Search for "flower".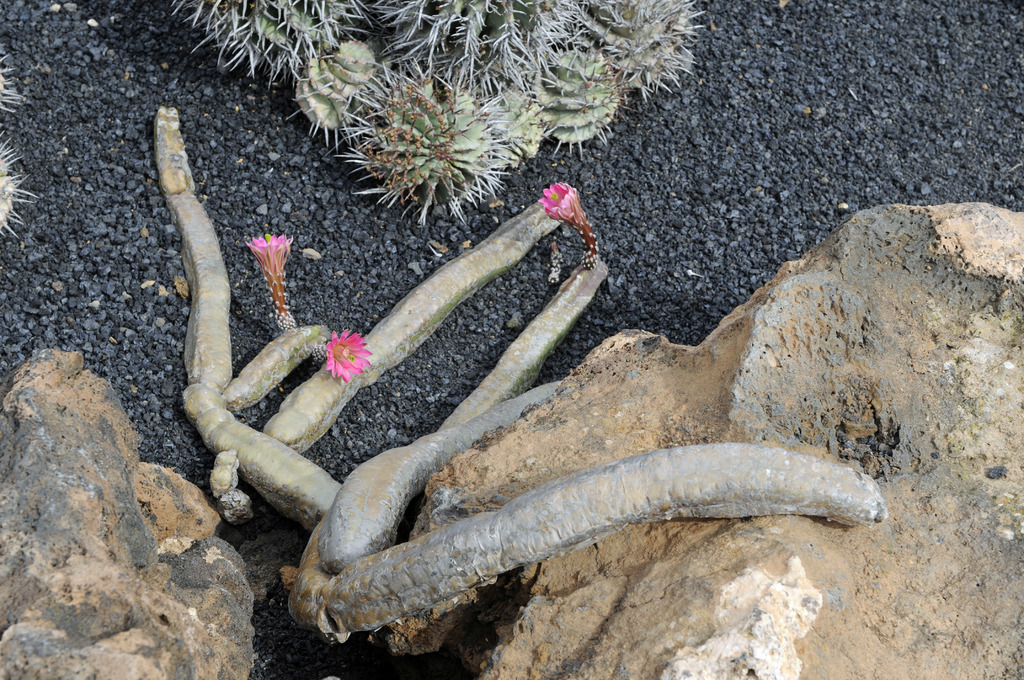
Found at bbox=(539, 184, 595, 263).
